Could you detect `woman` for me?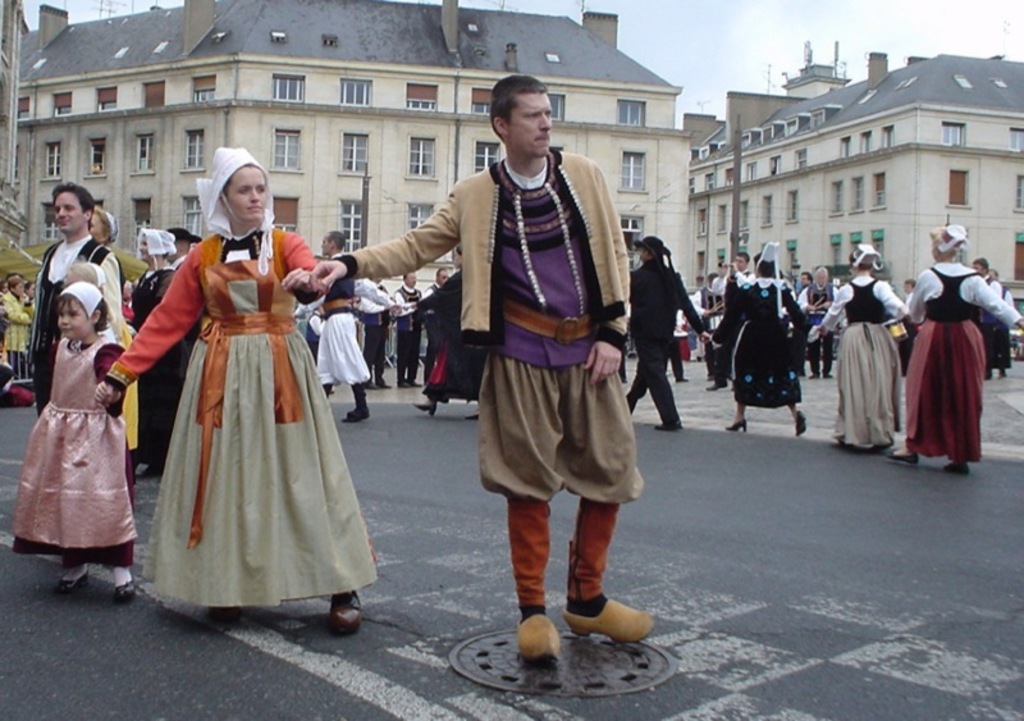
Detection result: (95, 141, 383, 631).
